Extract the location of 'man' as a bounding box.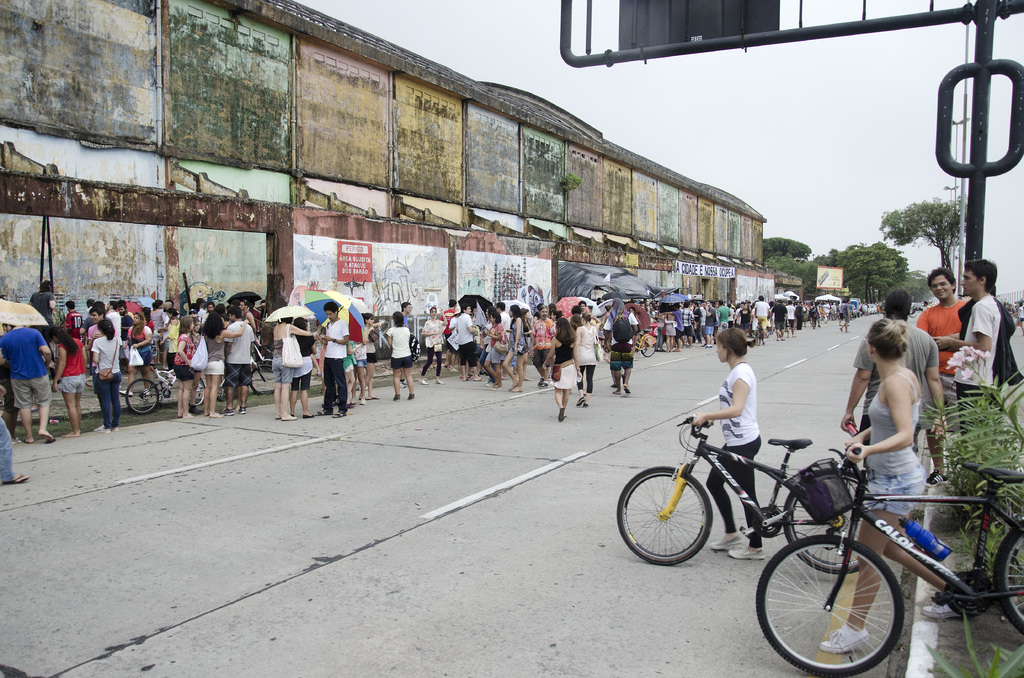
<bbox>520, 301, 556, 387</bbox>.
